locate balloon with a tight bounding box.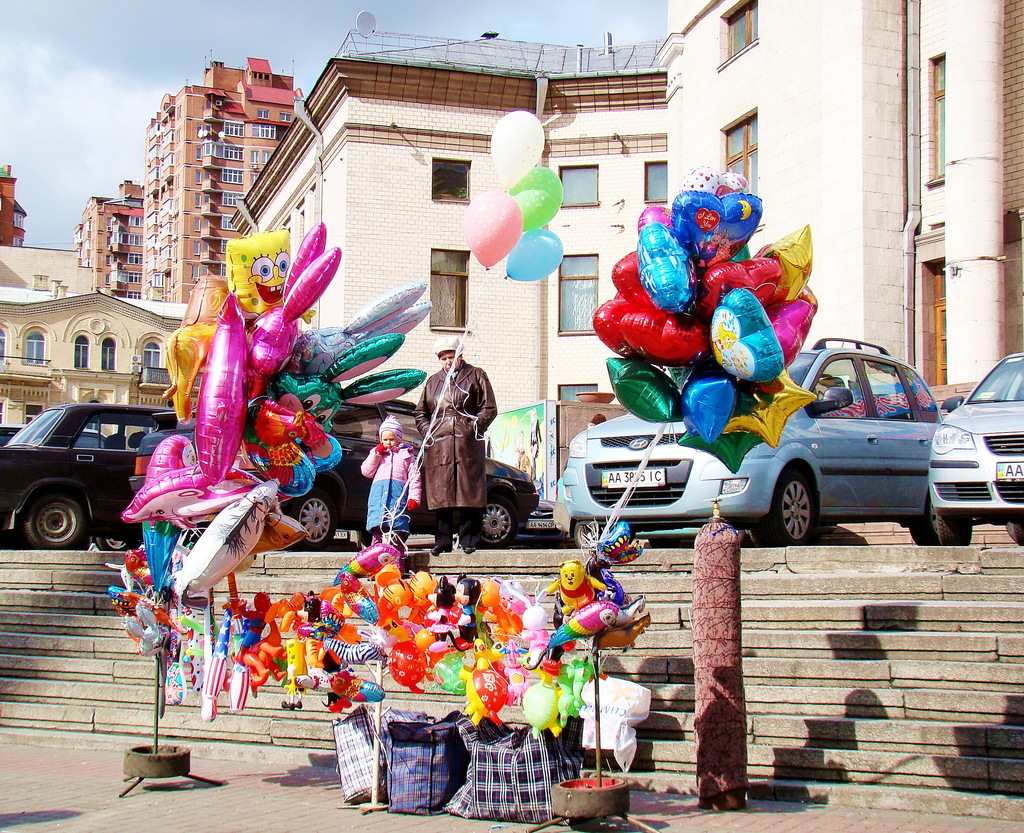
detection(504, 226, 564, 283).
